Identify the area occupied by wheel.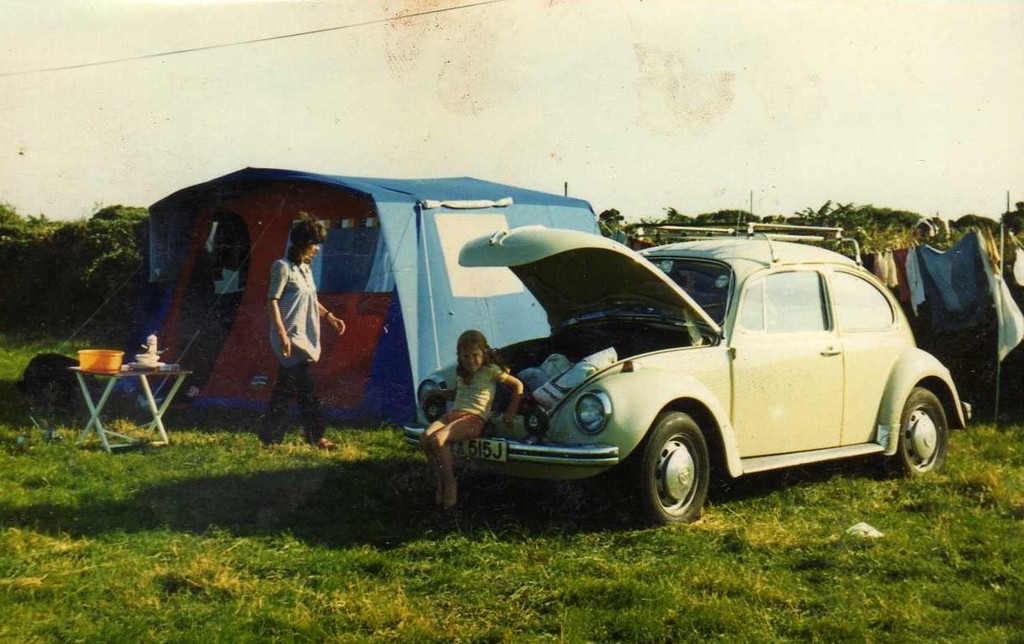
Area: [653, 428, 728, 522].
